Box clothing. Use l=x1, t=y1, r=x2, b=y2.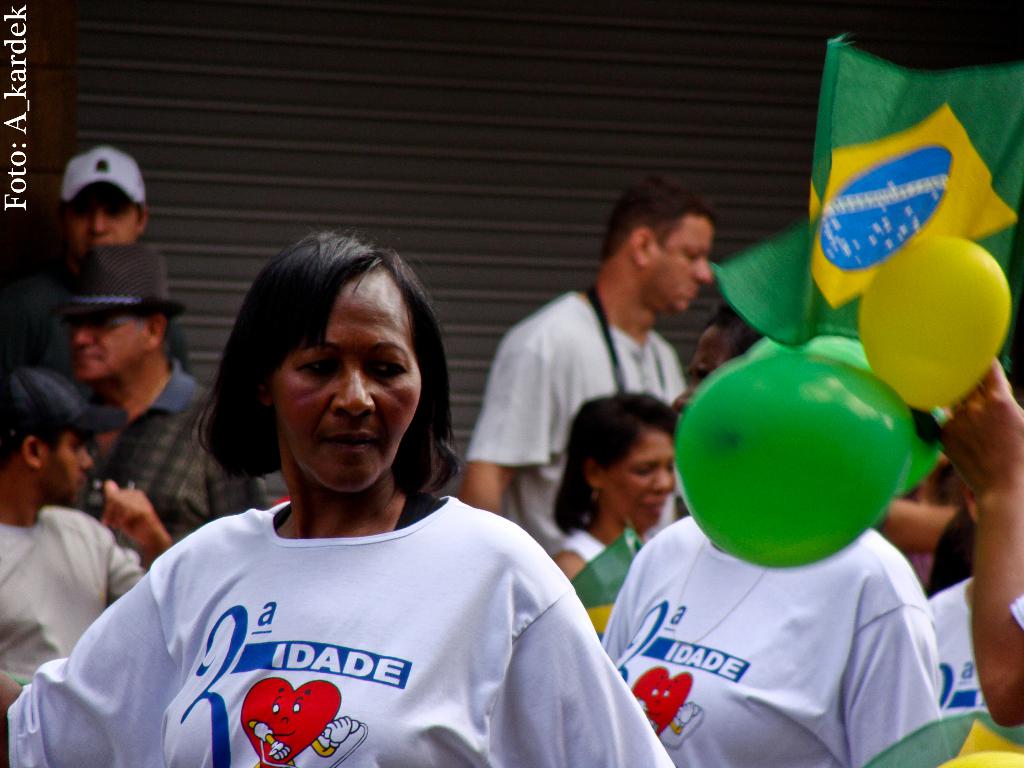
l=7, t=500, r=692, b=767.
